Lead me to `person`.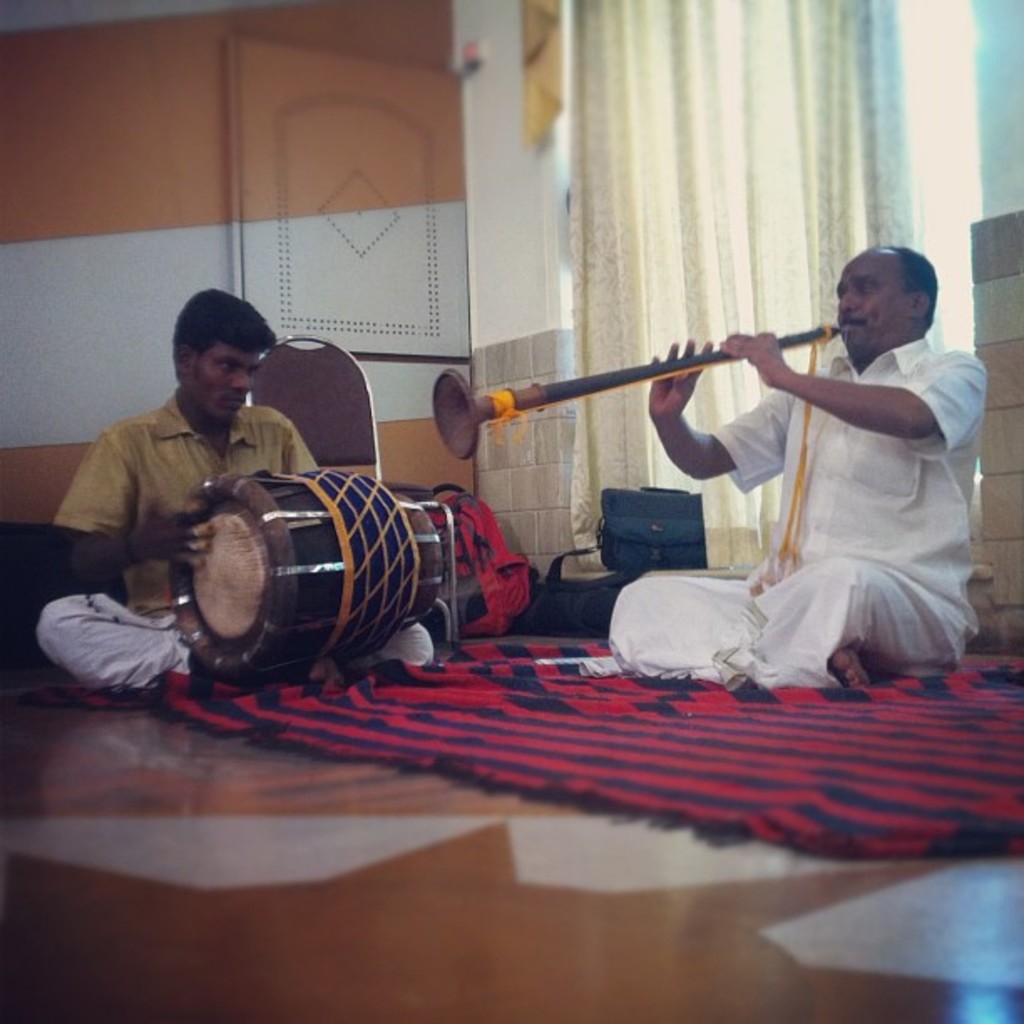
Lead to Rect(561, 253, 999, 688).
